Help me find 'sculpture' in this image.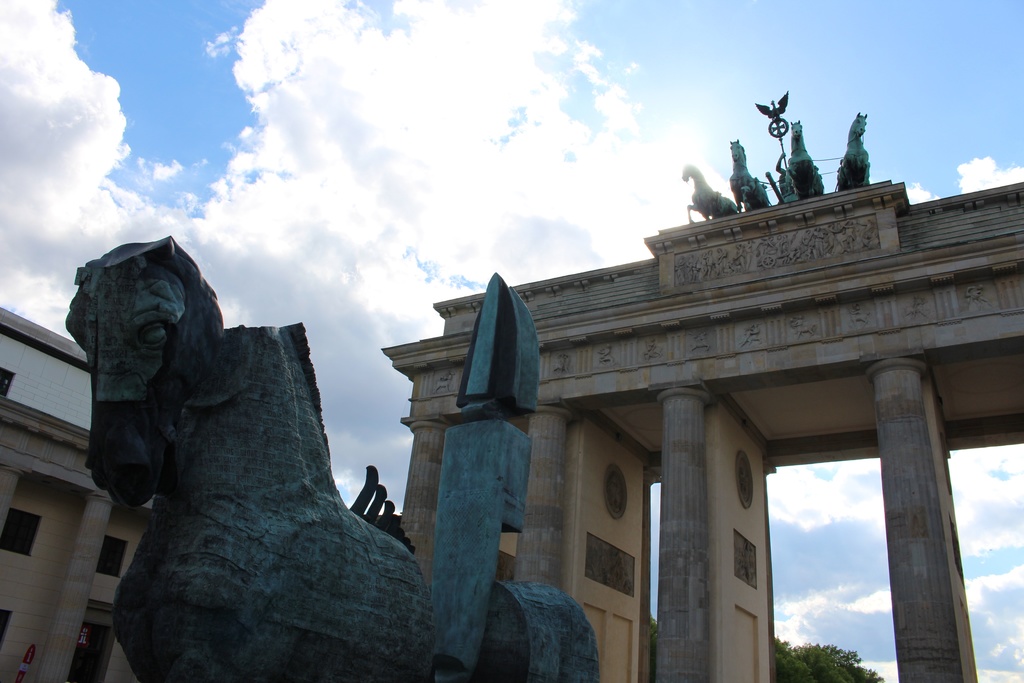
Found it: 782:125:837:194.
